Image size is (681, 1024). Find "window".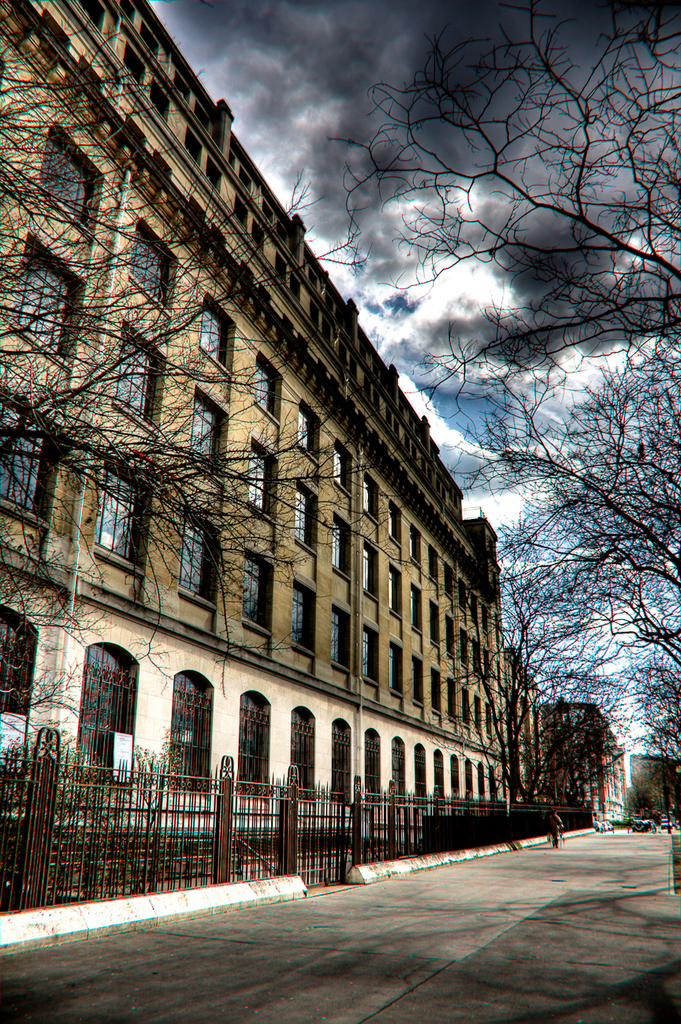
83 642 138 792.
